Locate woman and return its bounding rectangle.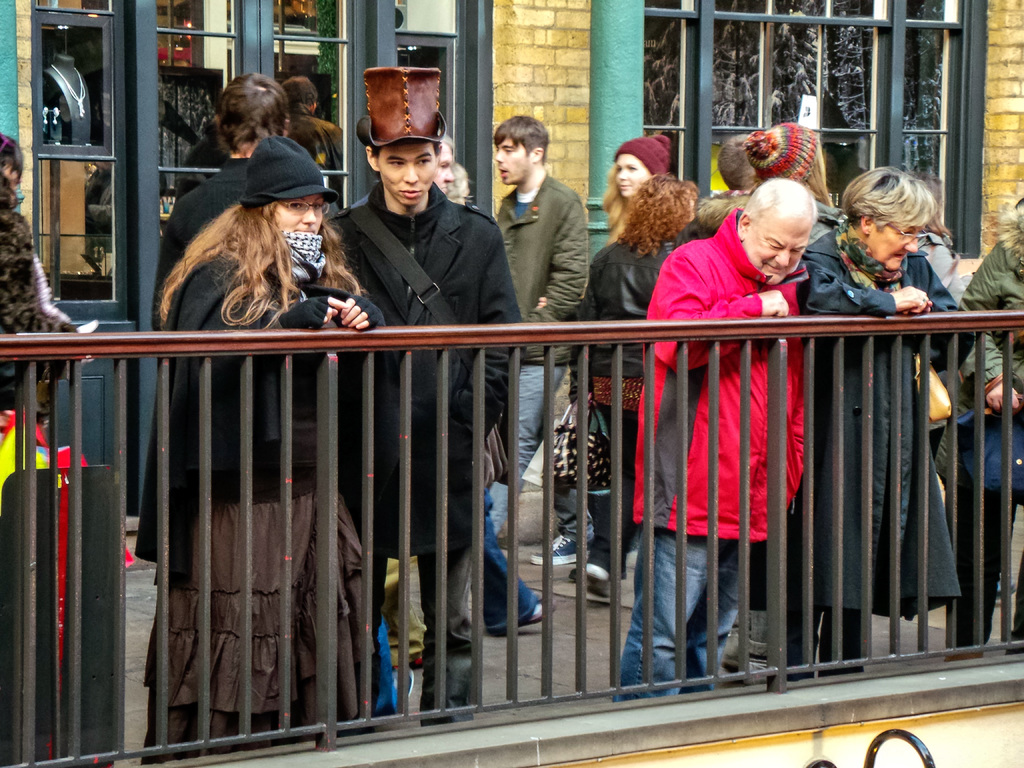
box(754, 132, 832, 209).
